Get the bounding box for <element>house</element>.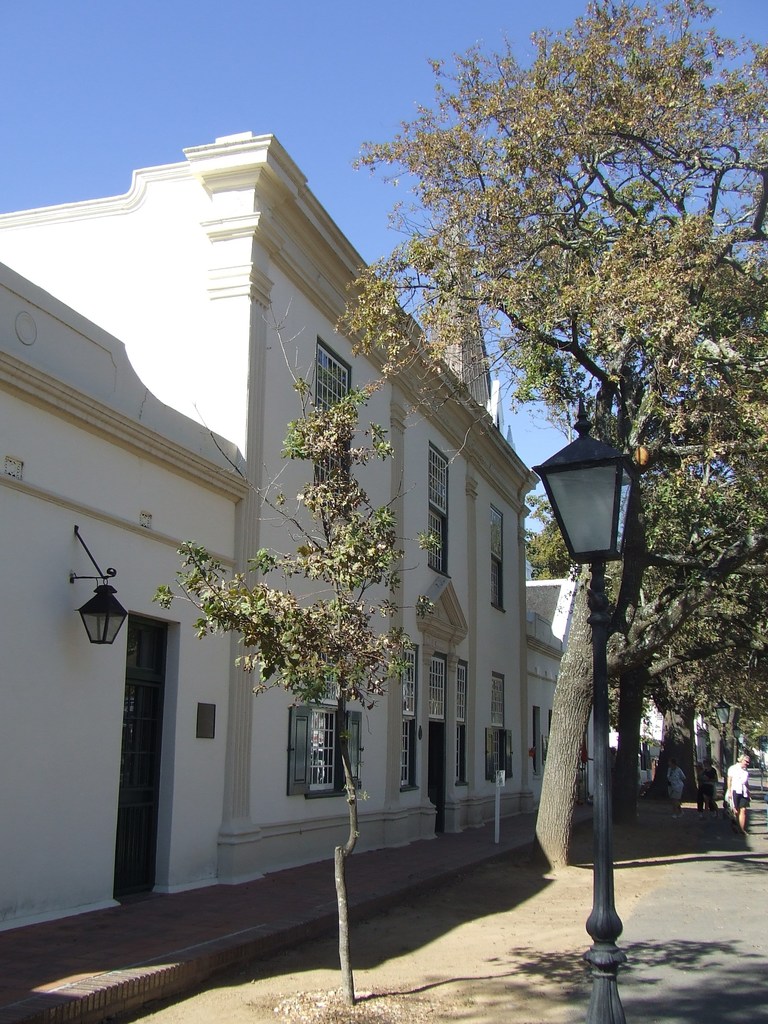
<region>0, 142, 536, 892</region>.
